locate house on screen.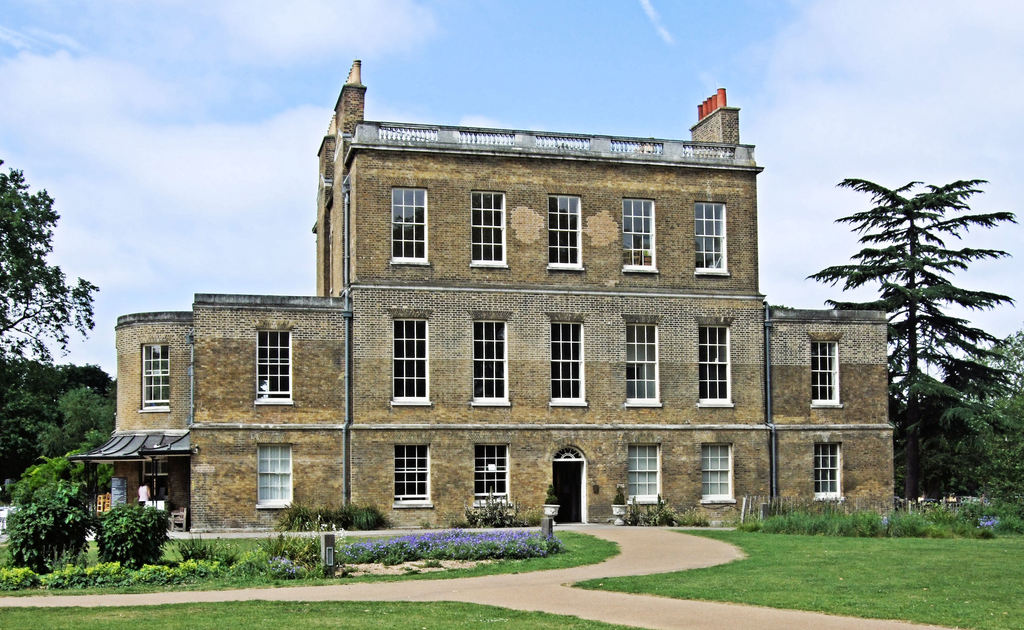
On screen at [70,61,893,538].
